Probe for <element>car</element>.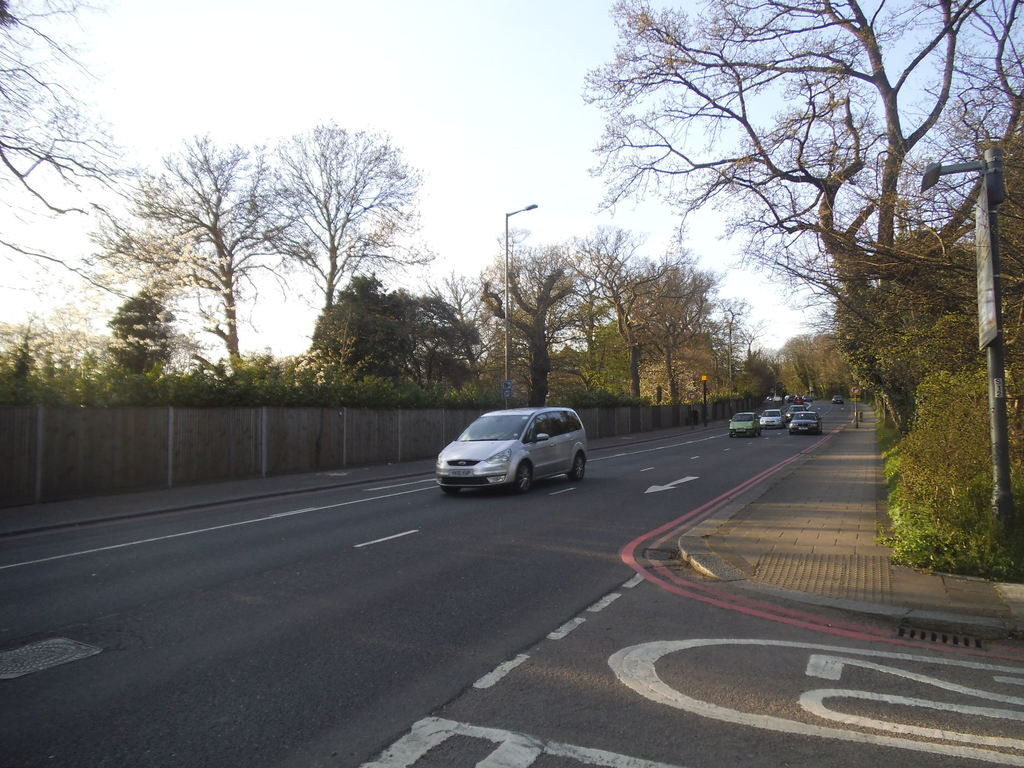
Probe result: [left=429, top=403, right=595, bottom=500].
